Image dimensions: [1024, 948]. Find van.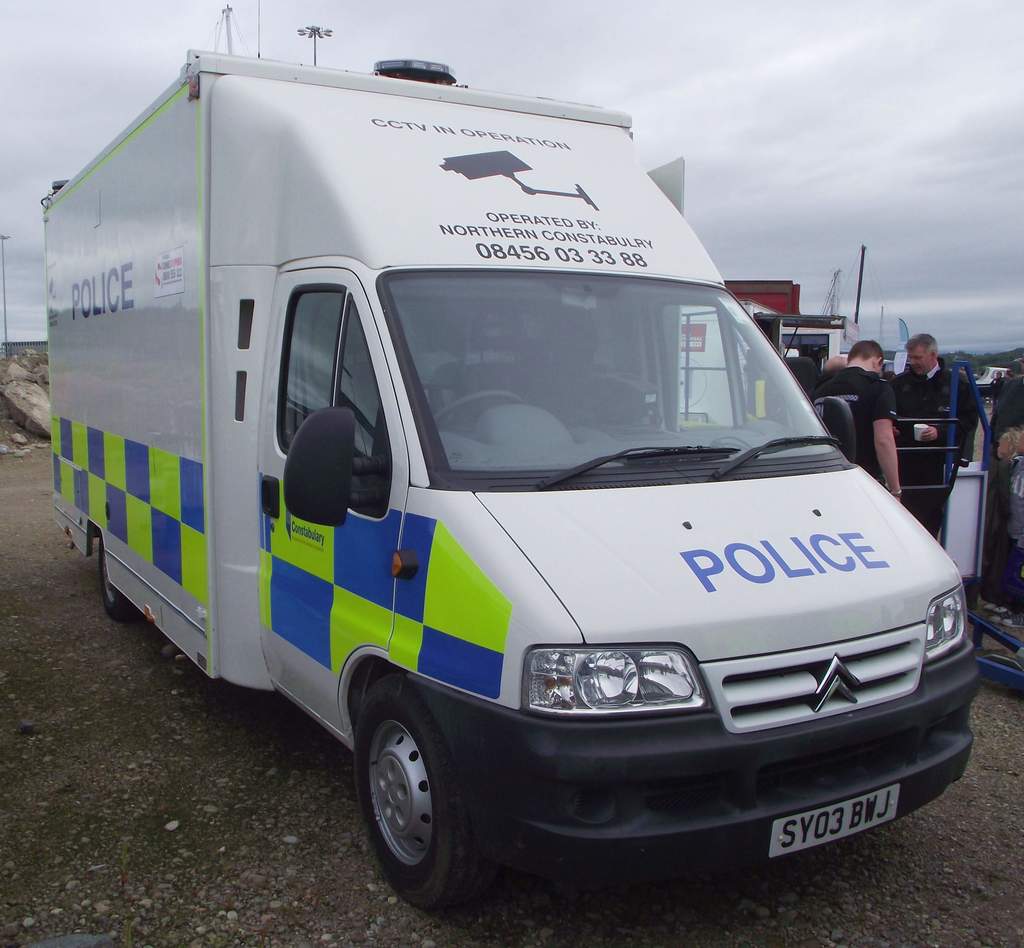
{"left": 36, "top": 0, "right": 985, "bottom": 921}.
